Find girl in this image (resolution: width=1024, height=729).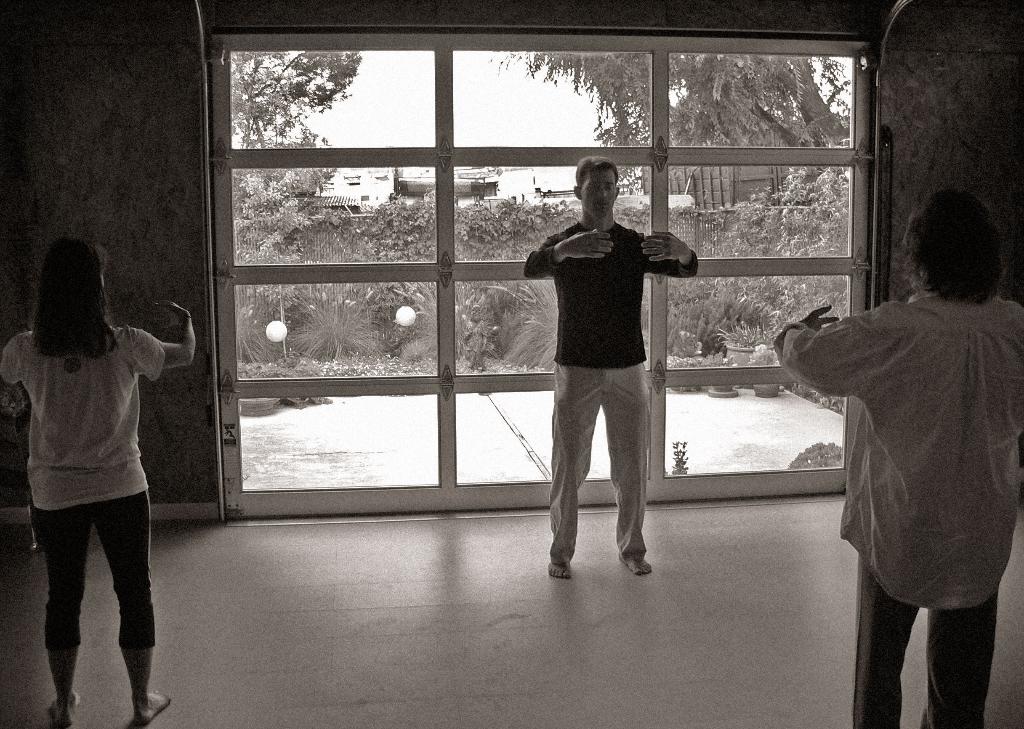
bbox=(0, 241, 196, 726).
